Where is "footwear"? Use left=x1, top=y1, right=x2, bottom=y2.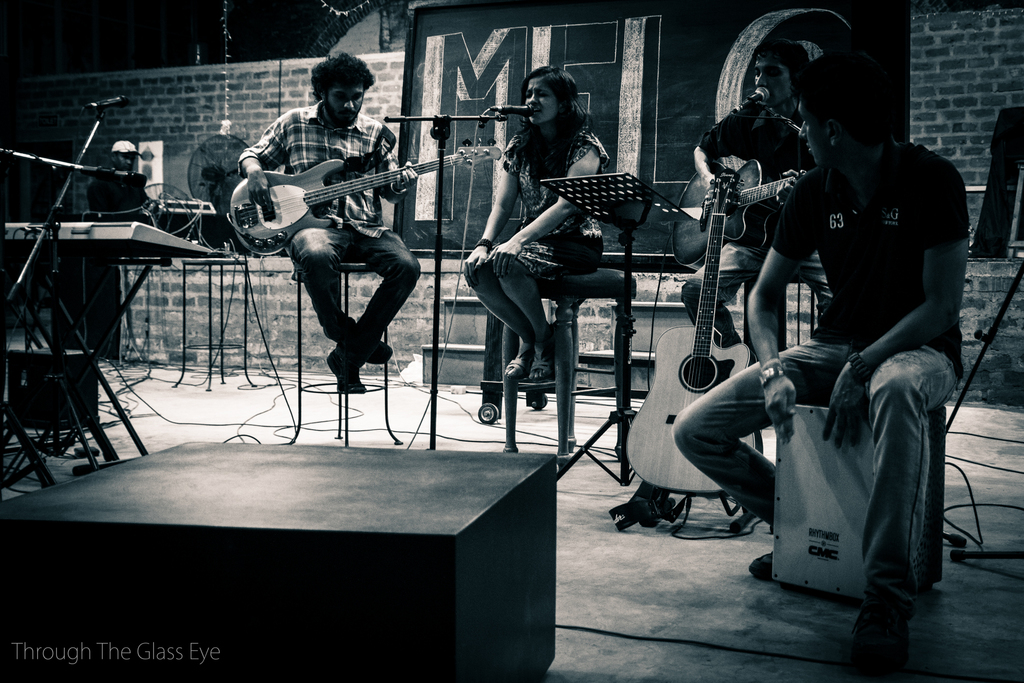
left=748, top=550, right=772, bottom=577.
